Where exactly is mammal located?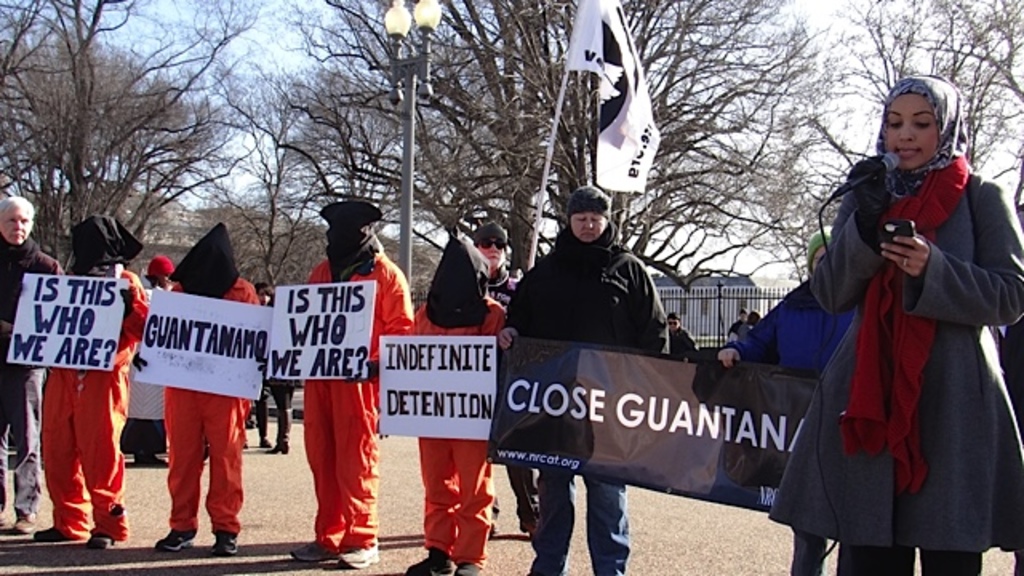
Its bounding box is (742, 314, 758, 344).
